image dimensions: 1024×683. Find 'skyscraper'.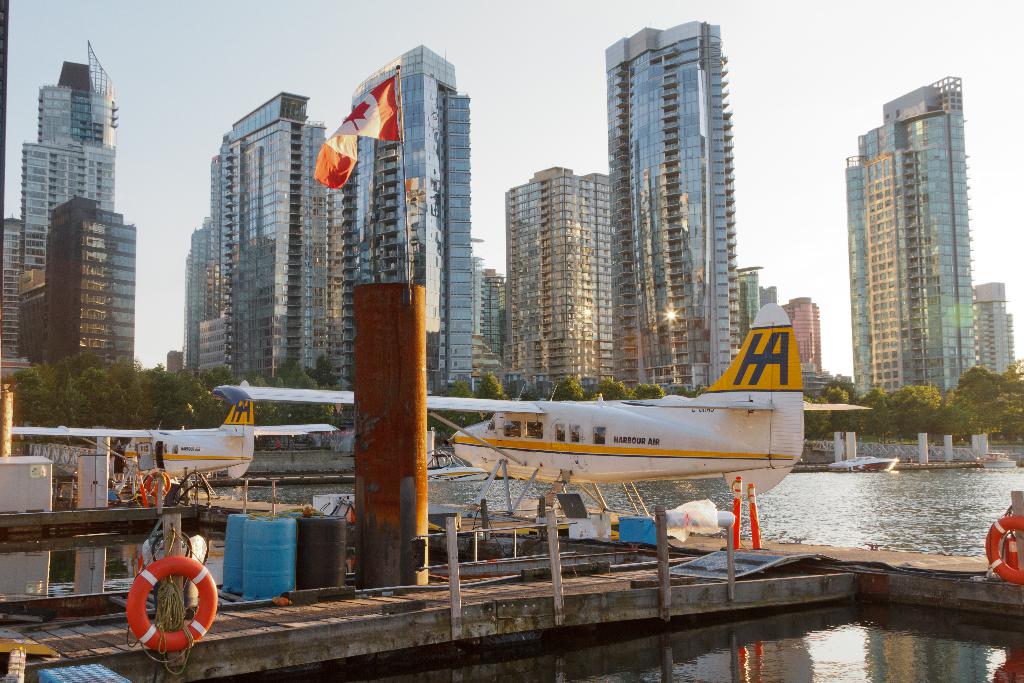
220:94:332:388.
